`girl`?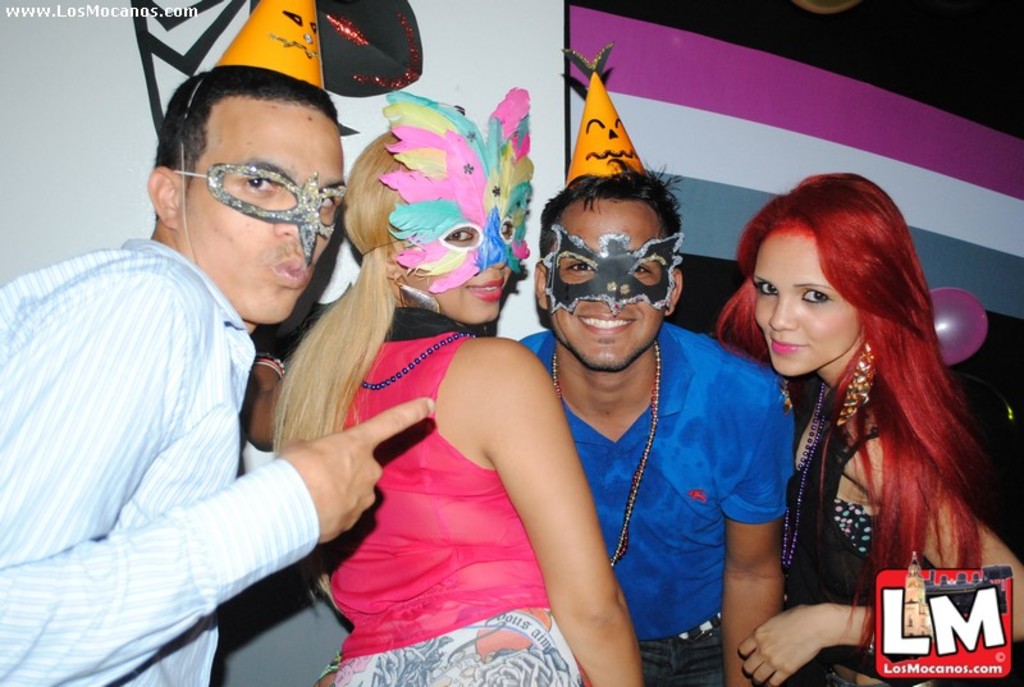
BBox(735, 170, 1023, 686)
